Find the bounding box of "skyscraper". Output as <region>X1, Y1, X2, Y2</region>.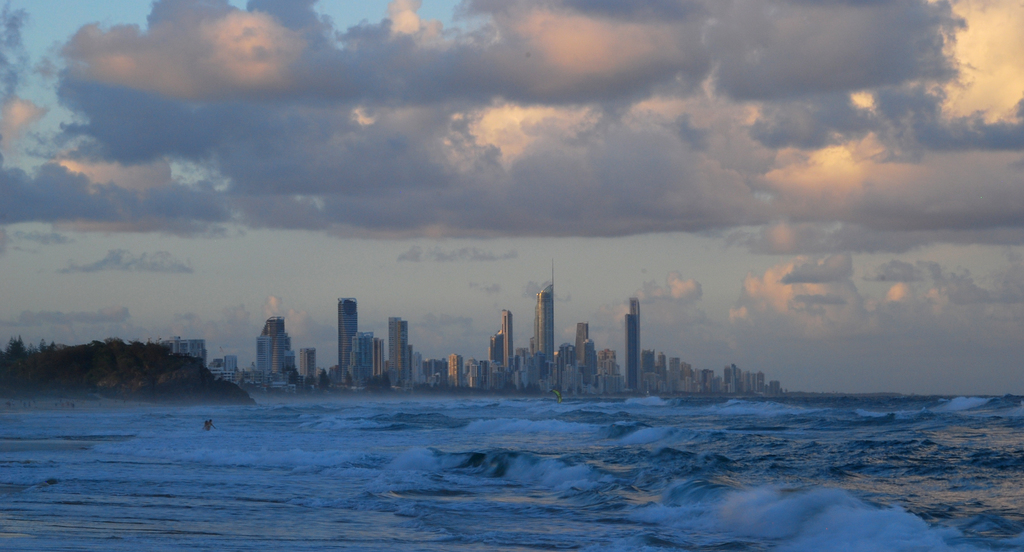
<region>339, 295, 360, 382</region>.
